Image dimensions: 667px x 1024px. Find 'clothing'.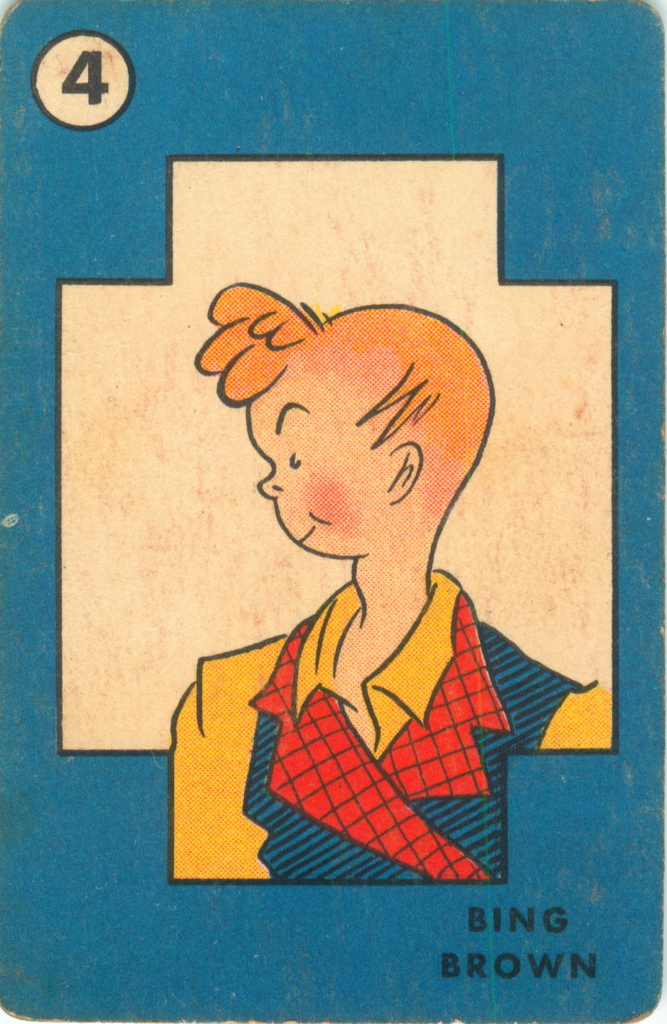
Rect(190, 540, 572, 890).
